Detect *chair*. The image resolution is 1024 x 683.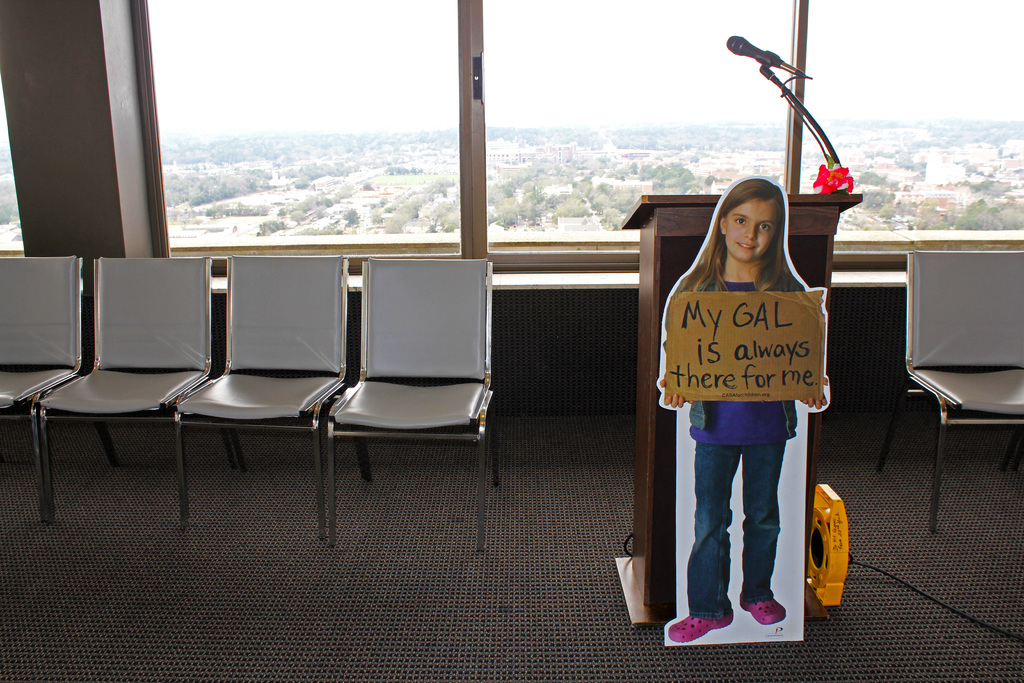
x1=166 y1=252 x2=367 y2=541.
